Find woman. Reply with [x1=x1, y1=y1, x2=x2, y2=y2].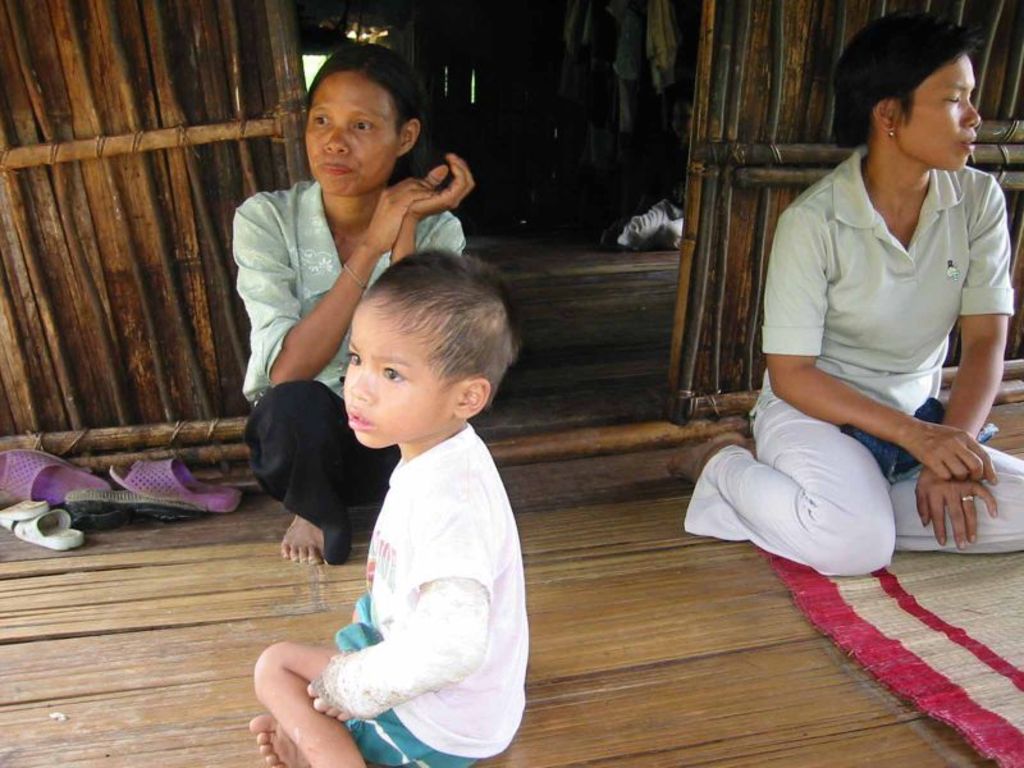
[x1=718, y1=17, x2=1018, y2=603].
